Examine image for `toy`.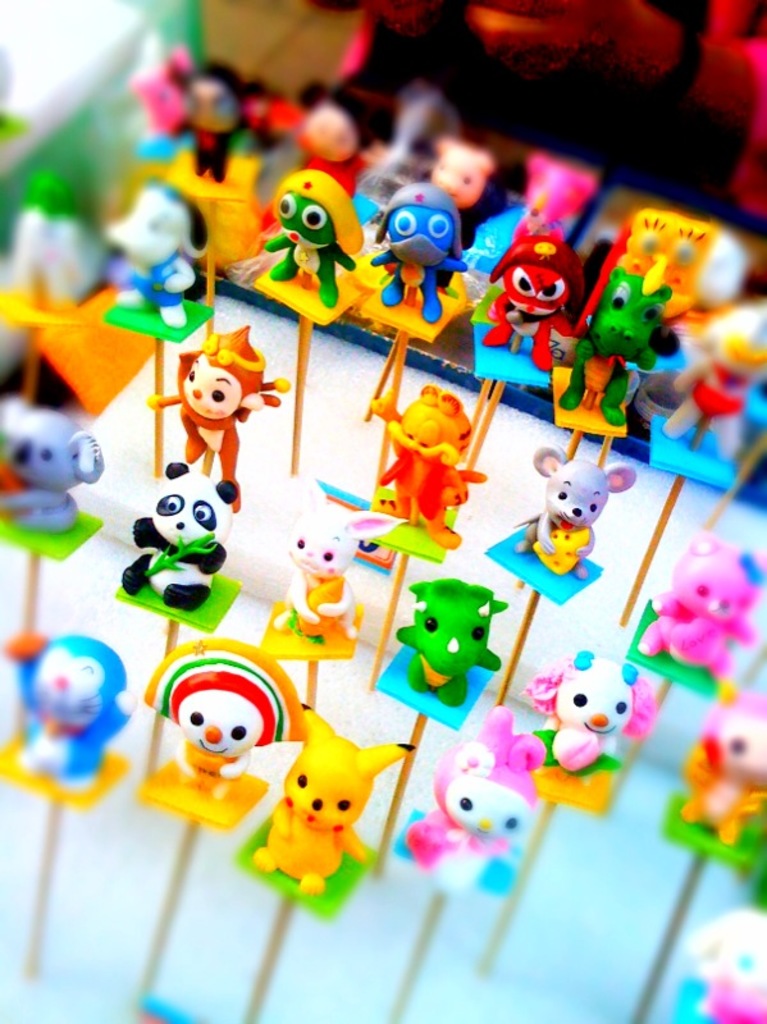
Examination result: (left=161, top=328, right=270, bottom=484).
